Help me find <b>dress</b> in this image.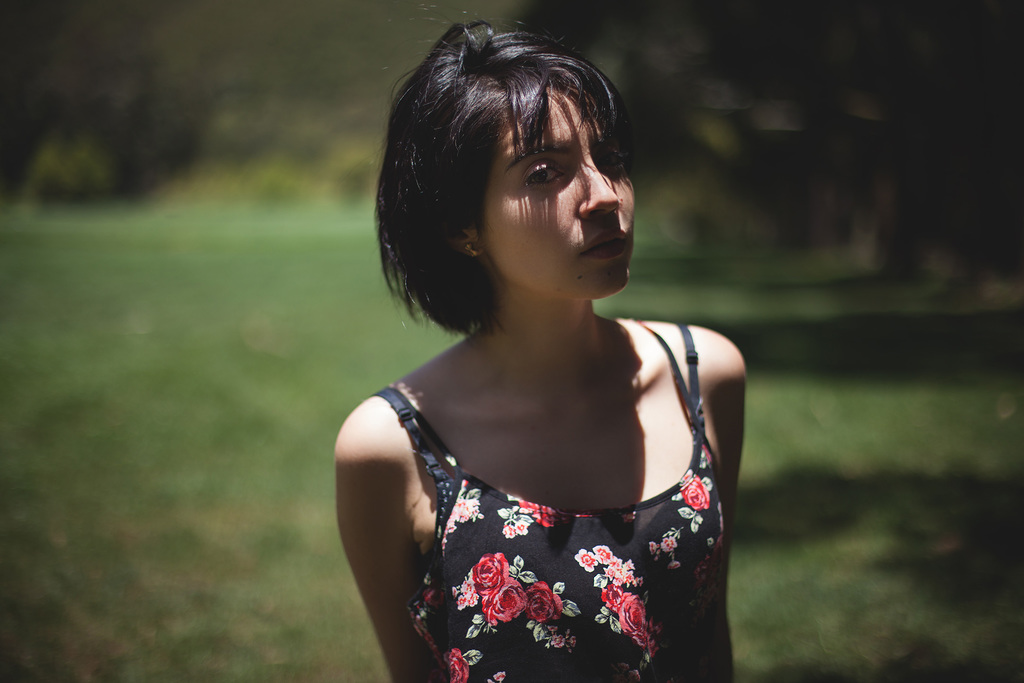
Found it: crop(372, 320, 729, 682).
